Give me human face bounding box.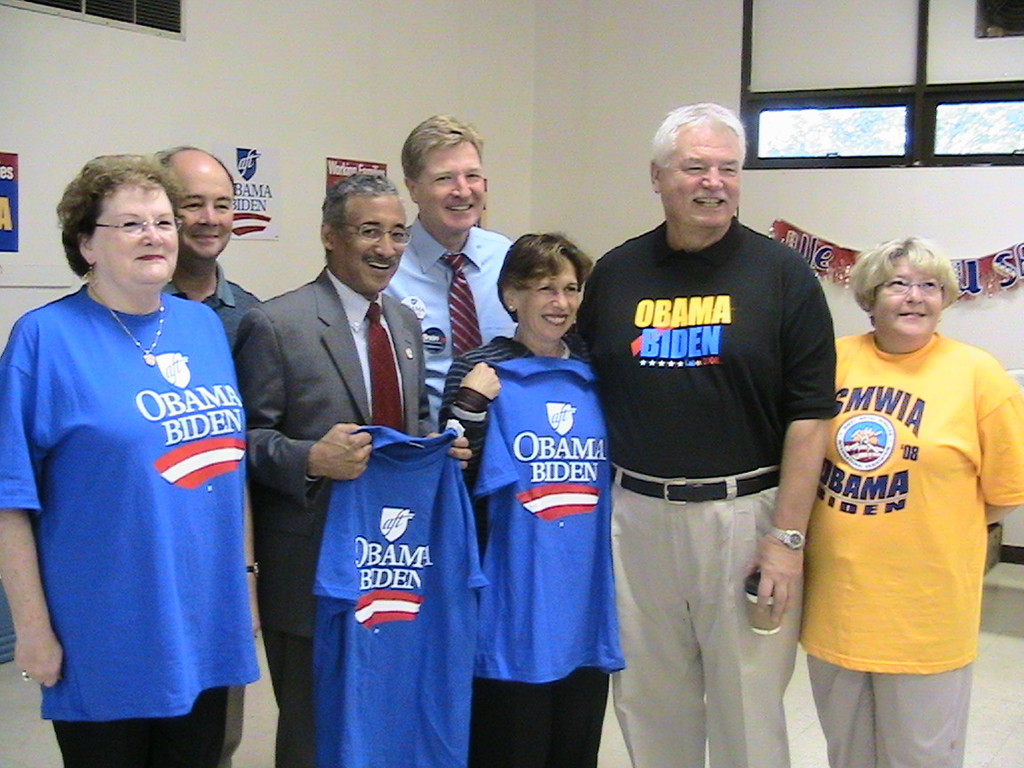
region(872, 252, 943, 340).
